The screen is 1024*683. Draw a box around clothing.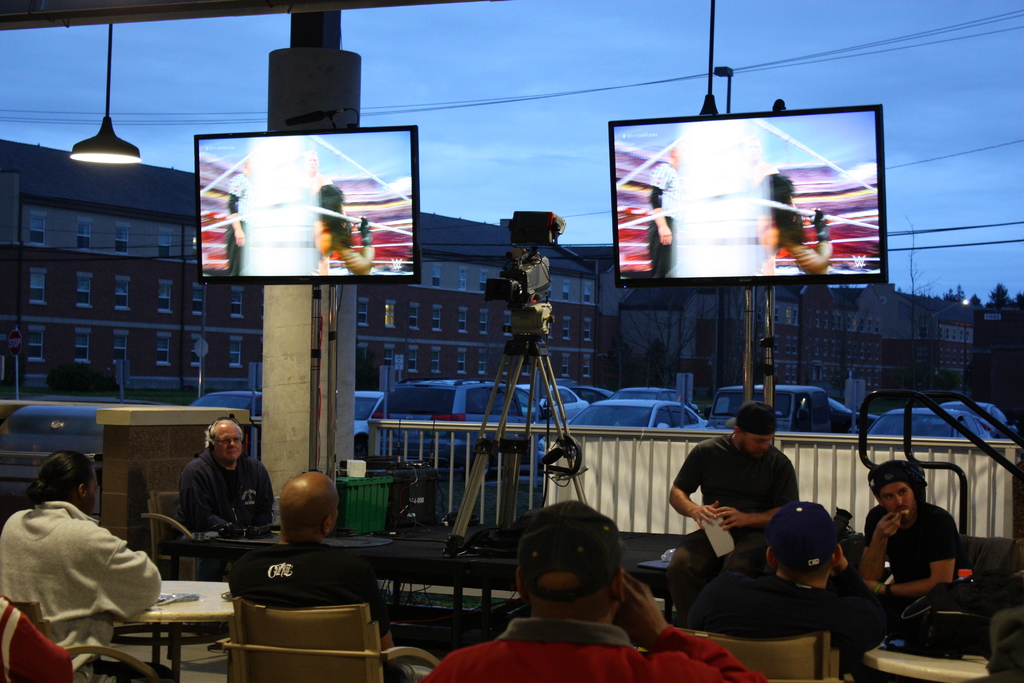
bbox=[679, 574, 888, 663].
